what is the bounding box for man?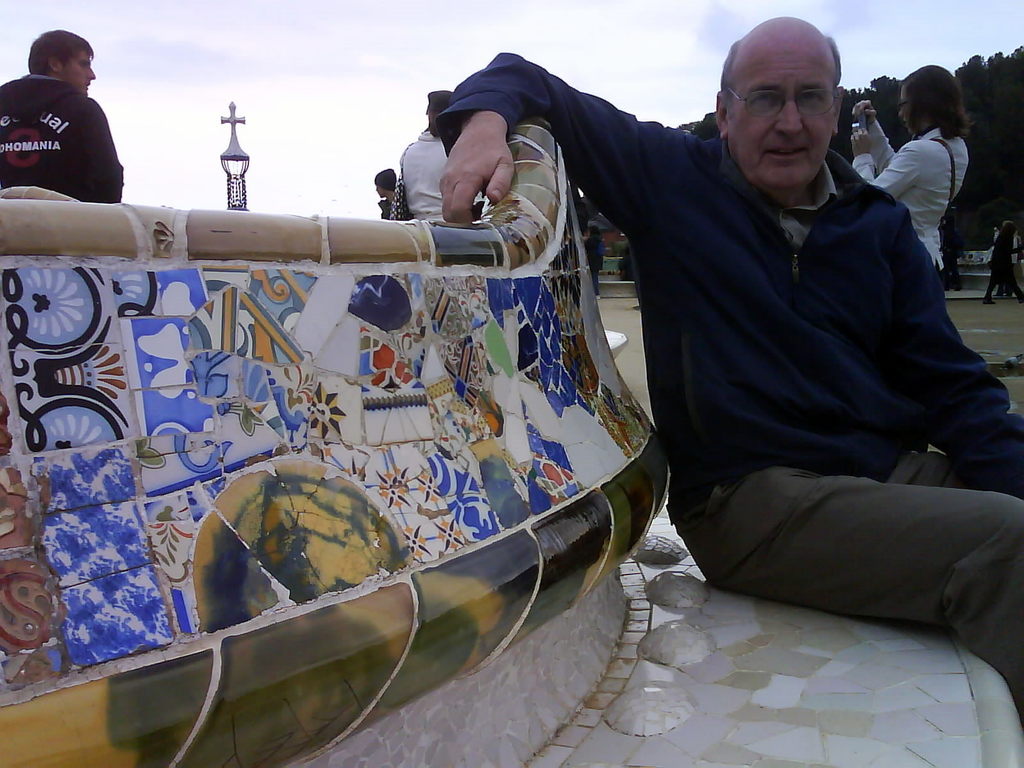
left=372, top=165, right=397, bottom=217.
